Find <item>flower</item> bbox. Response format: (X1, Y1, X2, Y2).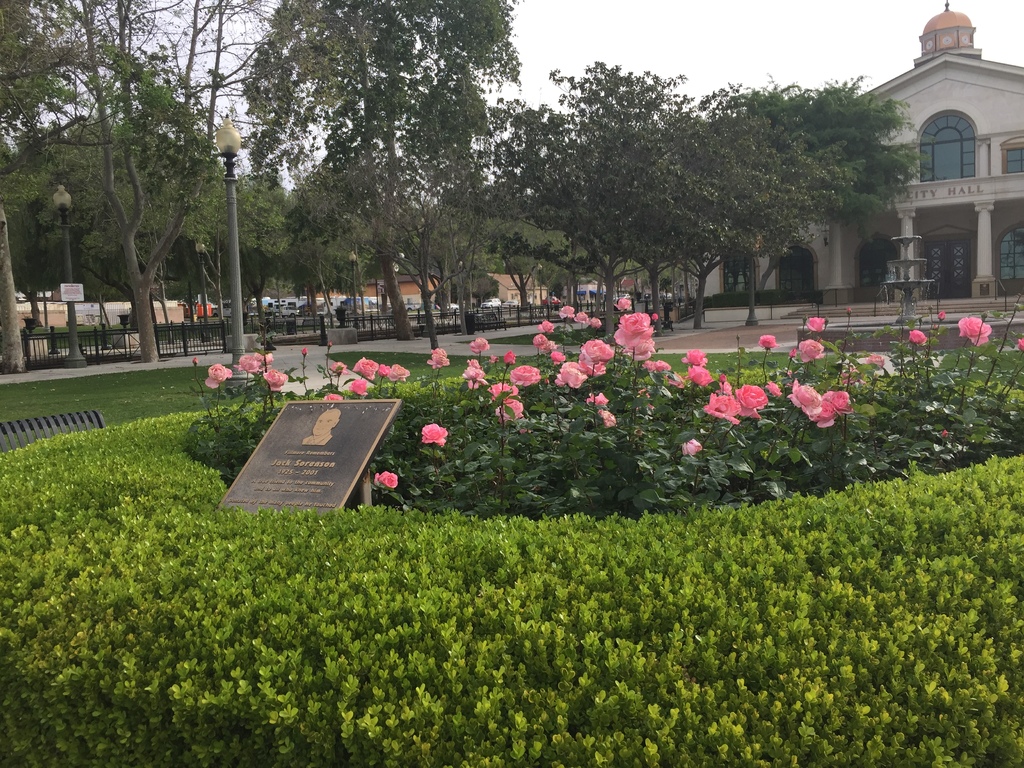
(803, 311, 824, 331).
